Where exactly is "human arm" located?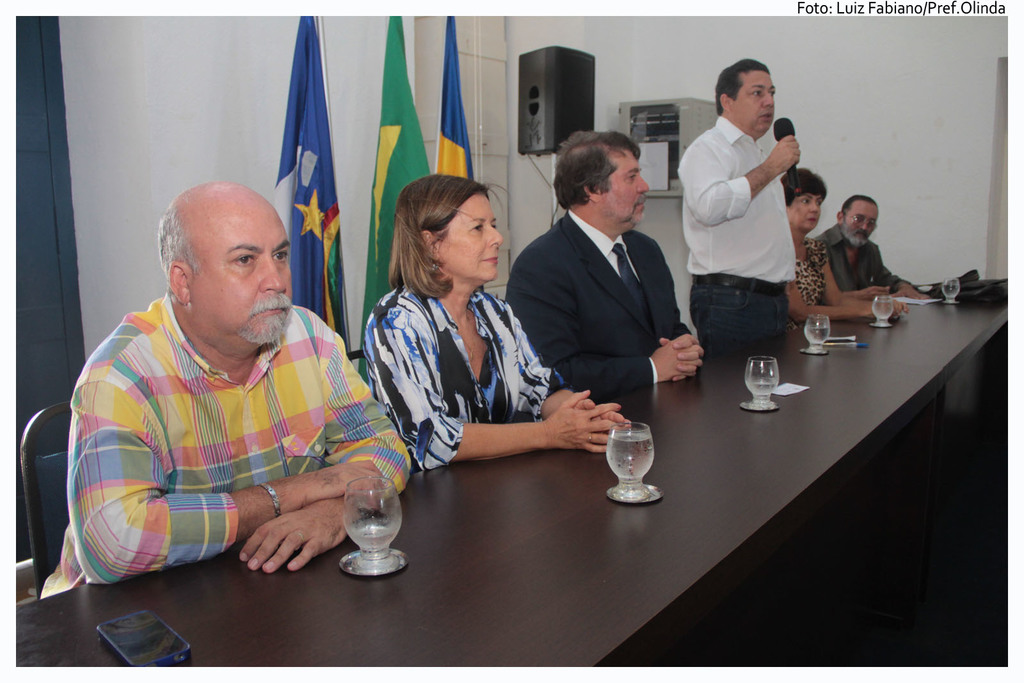
Its bounding box is box=[71, 364, 373, 584].
